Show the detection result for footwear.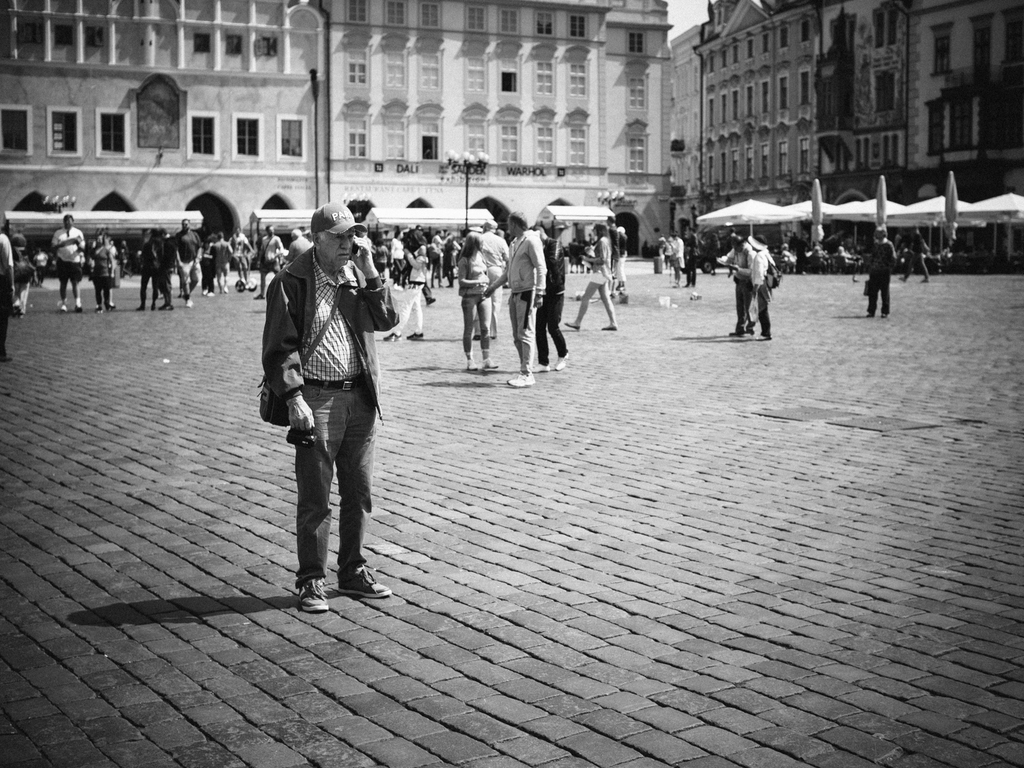
l=224, t=287, r=228, b=294.
